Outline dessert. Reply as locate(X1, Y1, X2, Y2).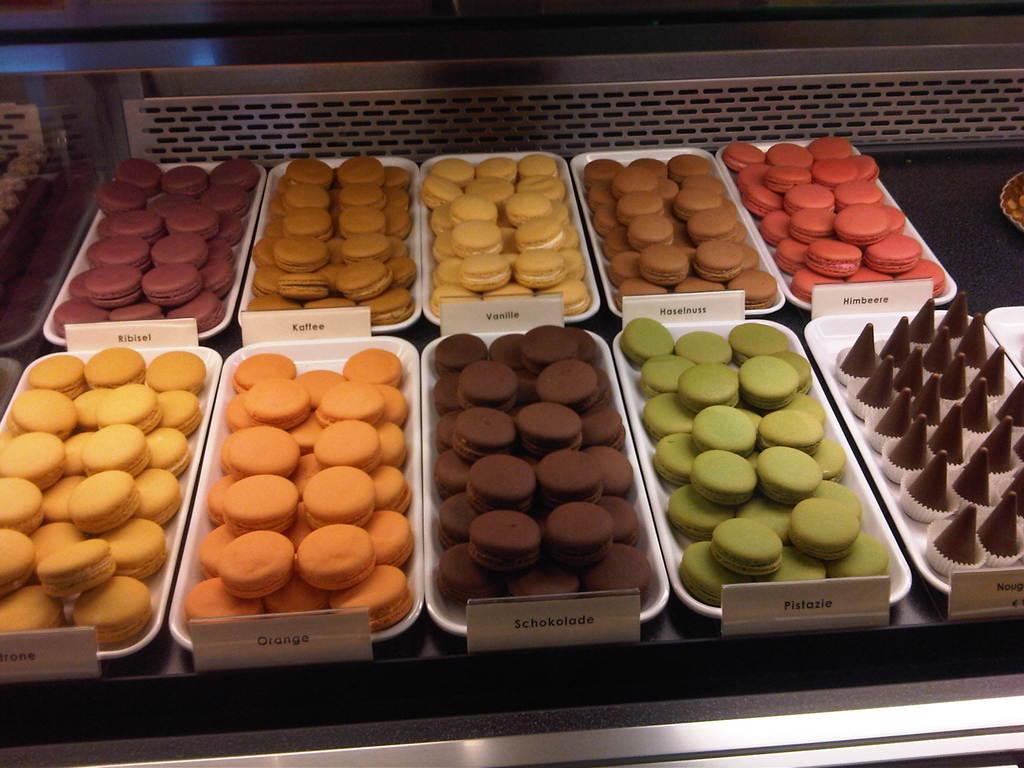
locate(700, 238, 742, 276).
